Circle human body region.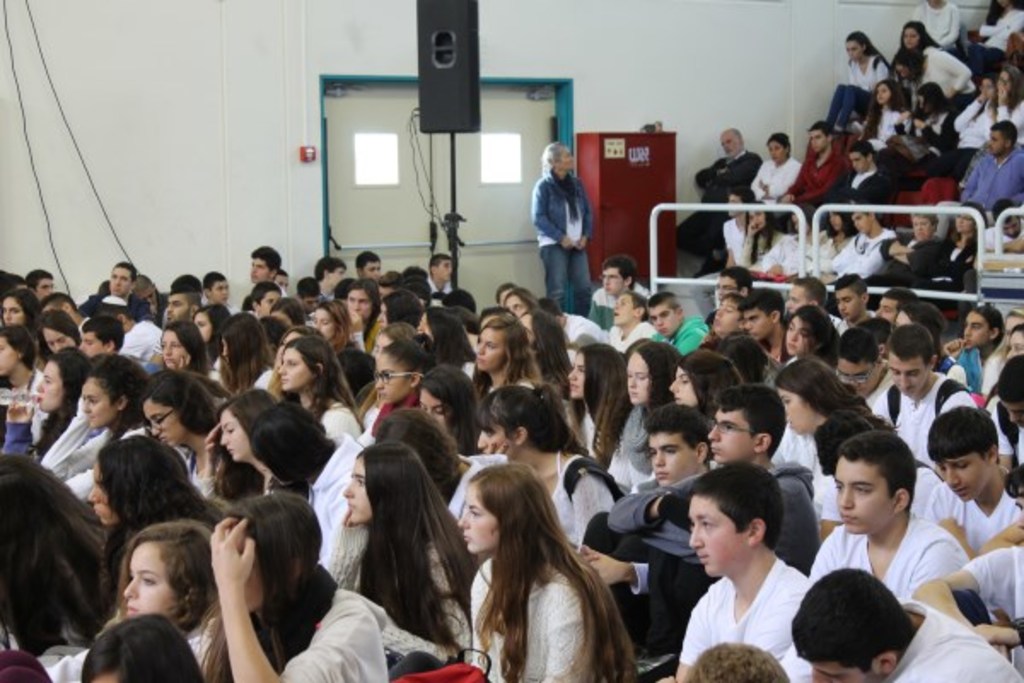
Region: pyautogui.locateOnScreen(765, 200, 819, 280).
